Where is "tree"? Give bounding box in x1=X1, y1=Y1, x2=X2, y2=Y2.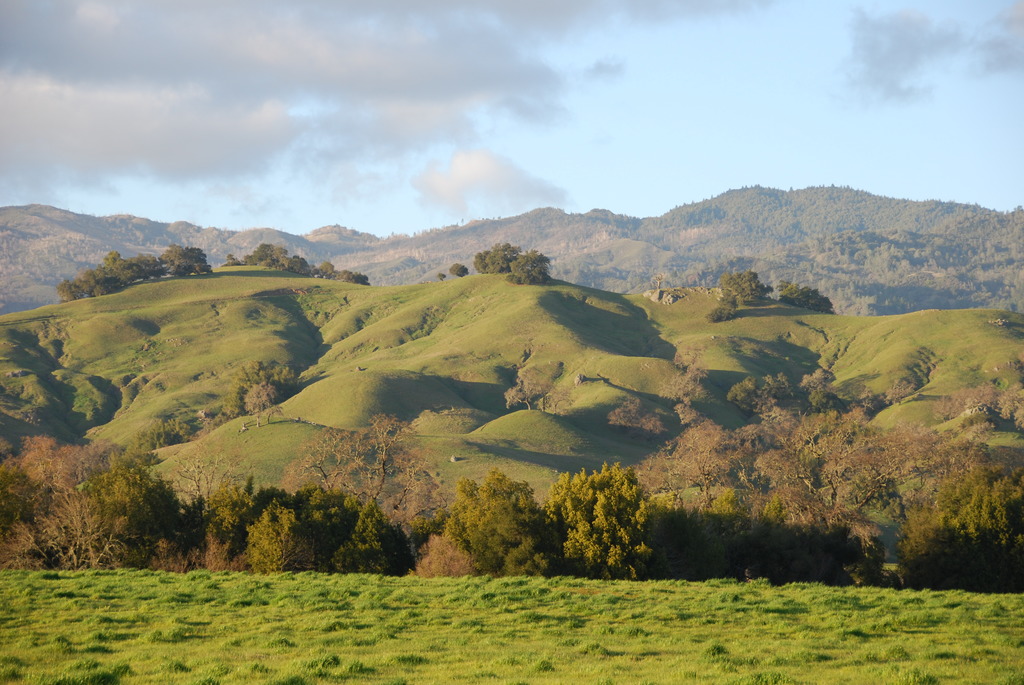
x1=639, y1=448, x2=686, y2=512.
